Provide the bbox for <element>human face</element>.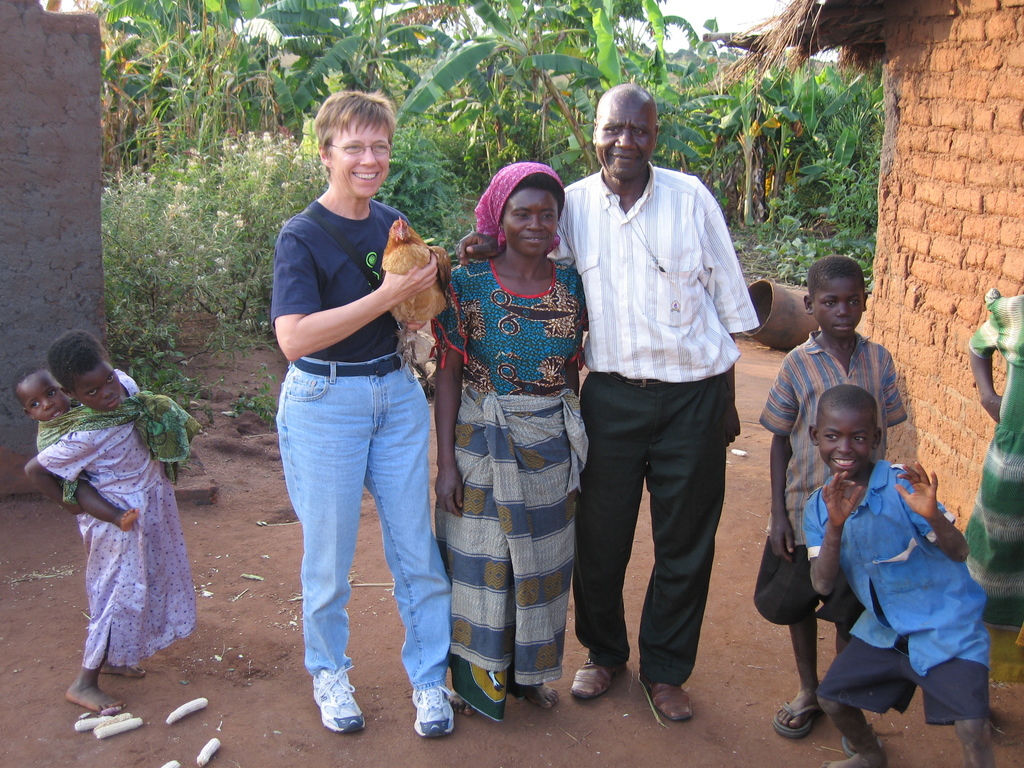
[x1=75, y1=362, x2=120, y2=412].
